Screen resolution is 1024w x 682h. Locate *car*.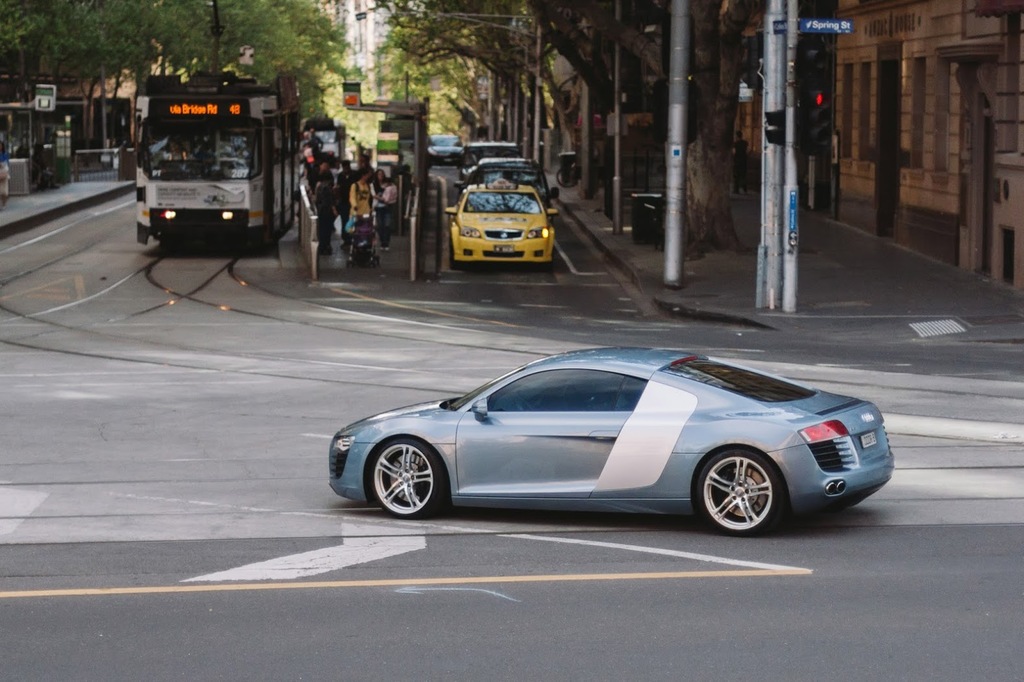
457,158,555,216.
